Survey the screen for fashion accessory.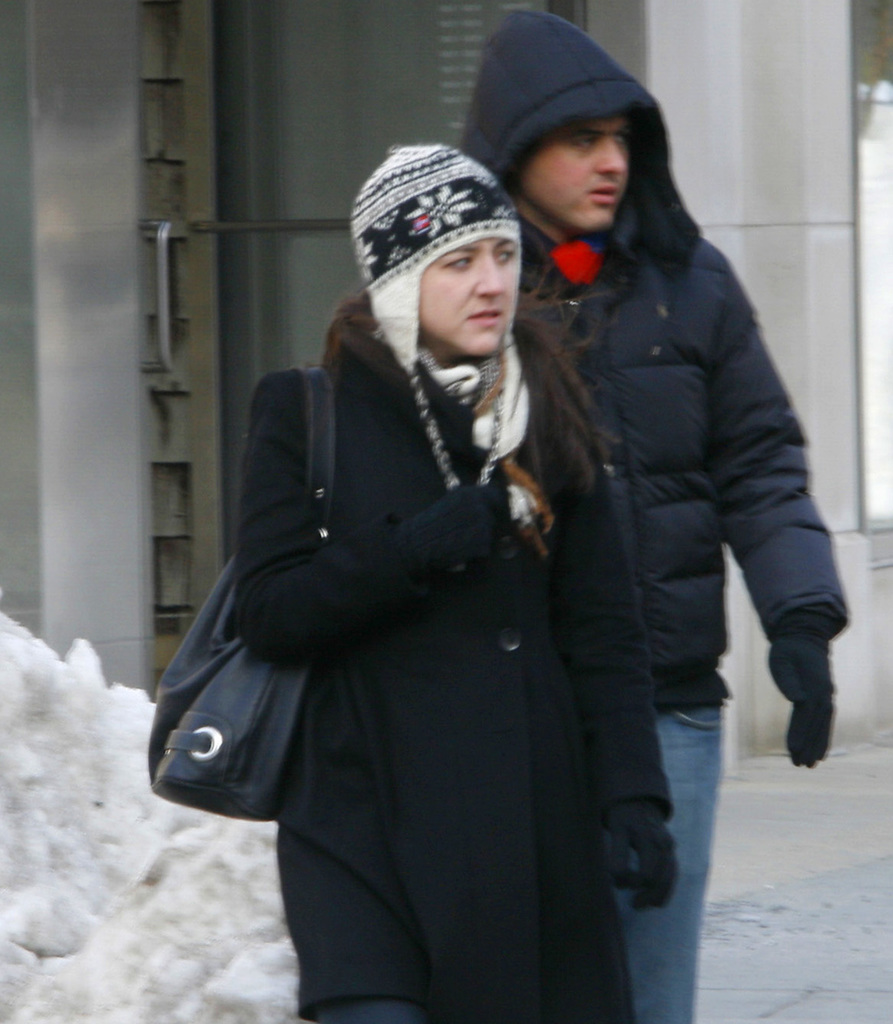
Survey found: 766:612:836:767.
